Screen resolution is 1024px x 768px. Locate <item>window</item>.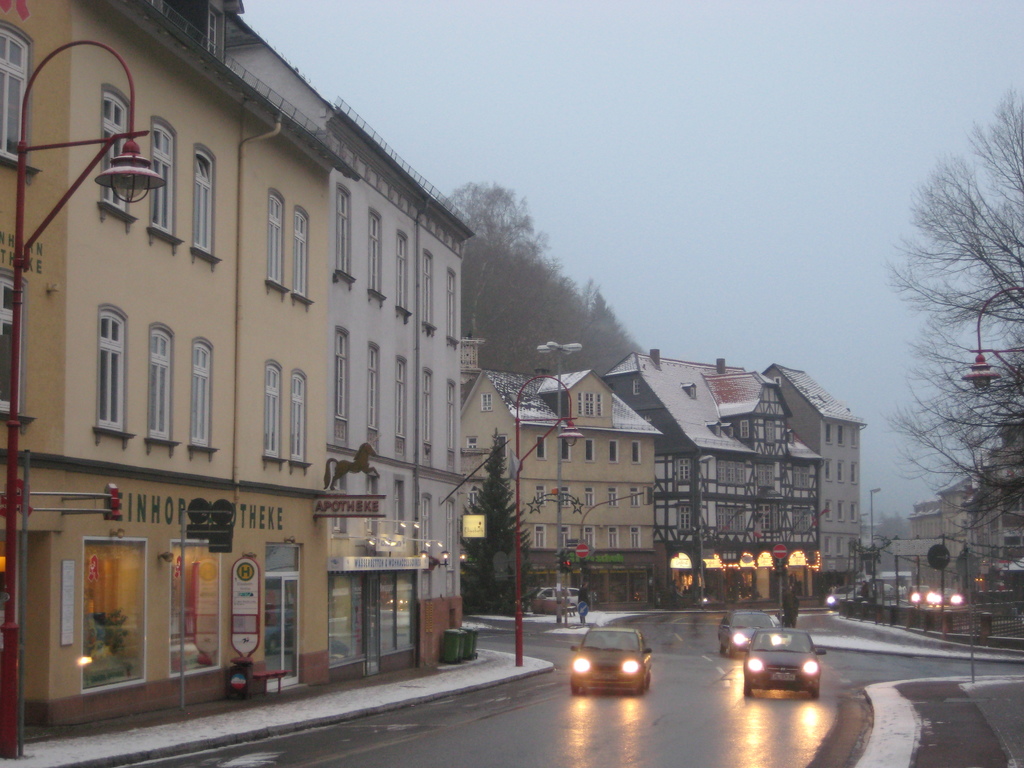
(left=740, top=420, right=747, bottom=438).
